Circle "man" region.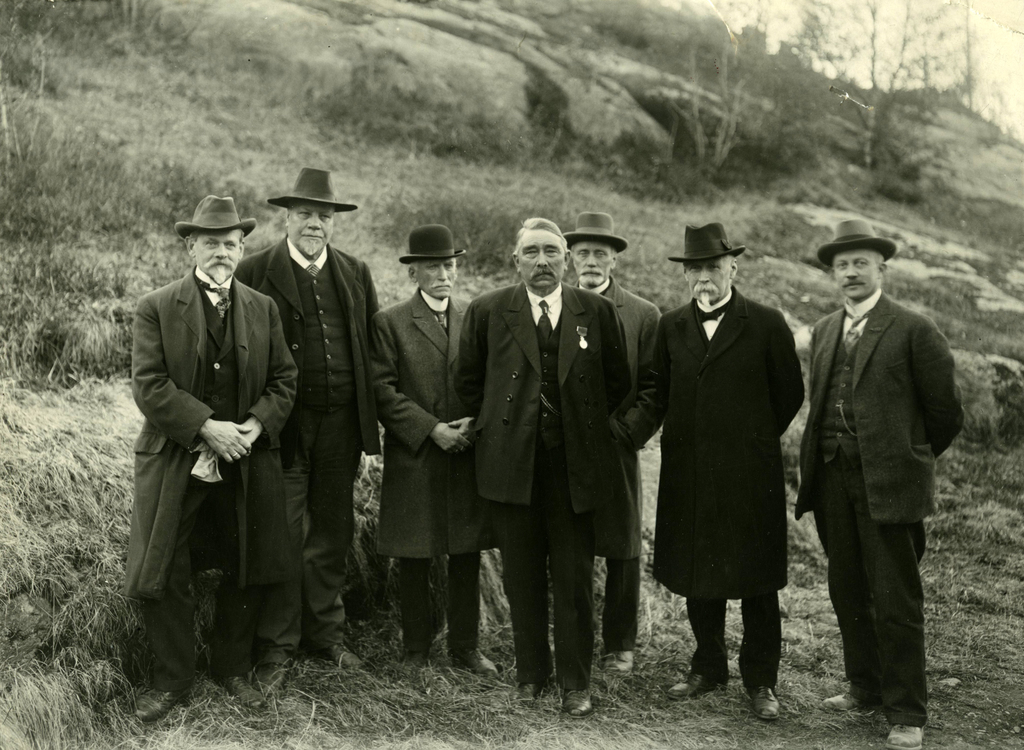
Region: l=371, t=221, r=500, b=679.
